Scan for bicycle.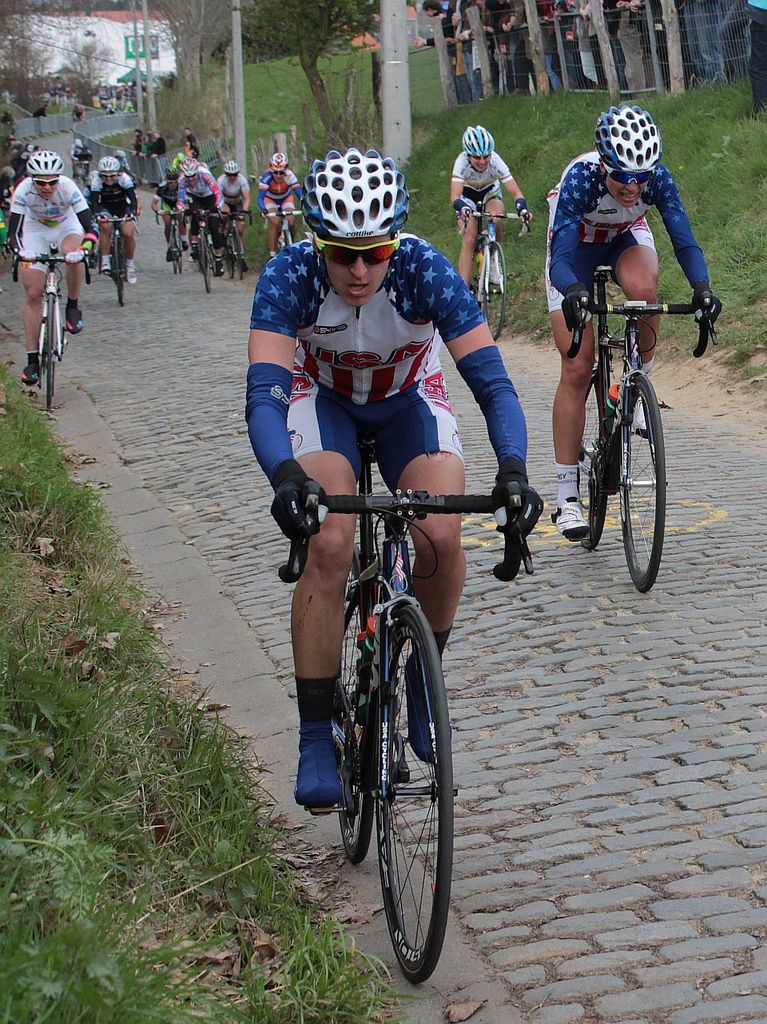
Scan result: <bbox>219, 201, 258, 285</bbox>.
